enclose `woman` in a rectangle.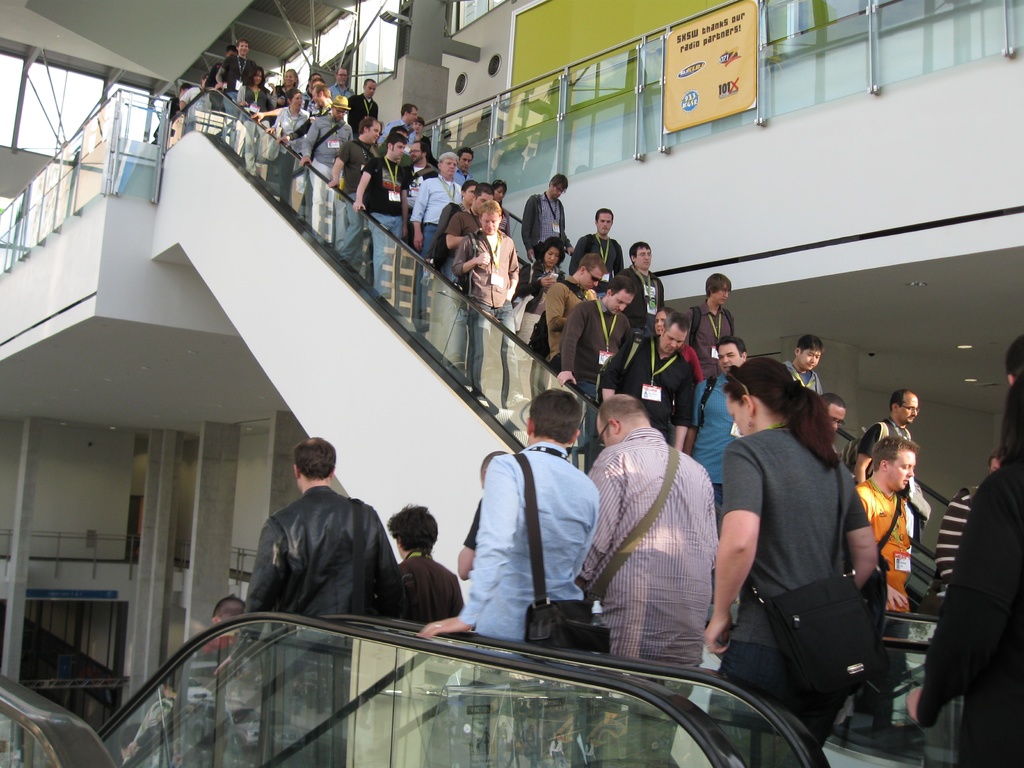
bbox=[710, 333, 886, 758].
